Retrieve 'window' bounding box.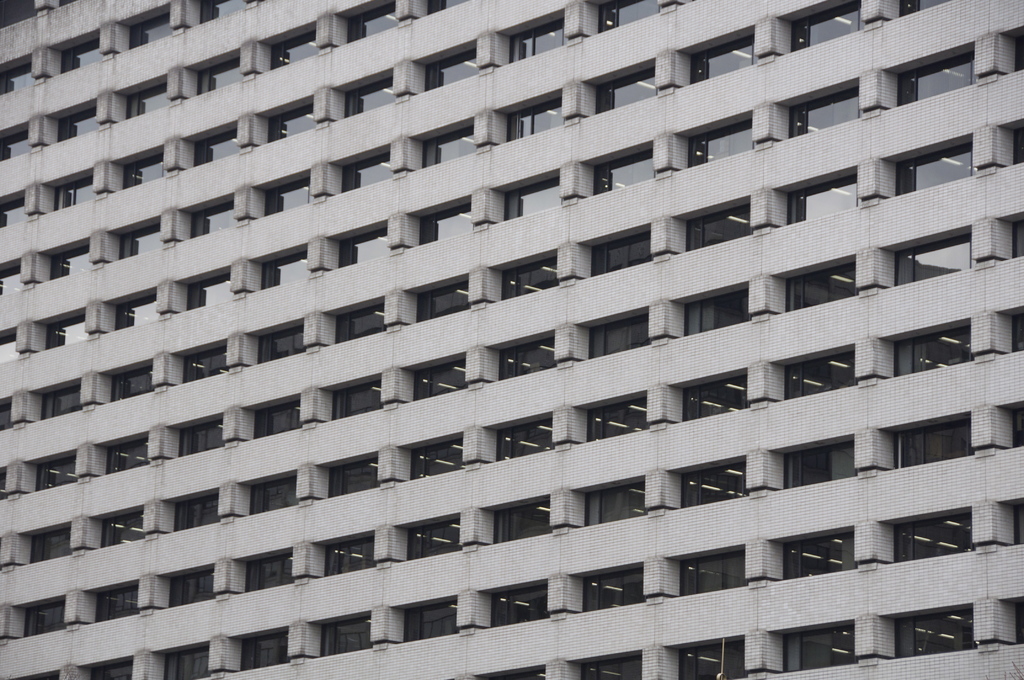
Bounding box: box(178, 270, 228, 309).
